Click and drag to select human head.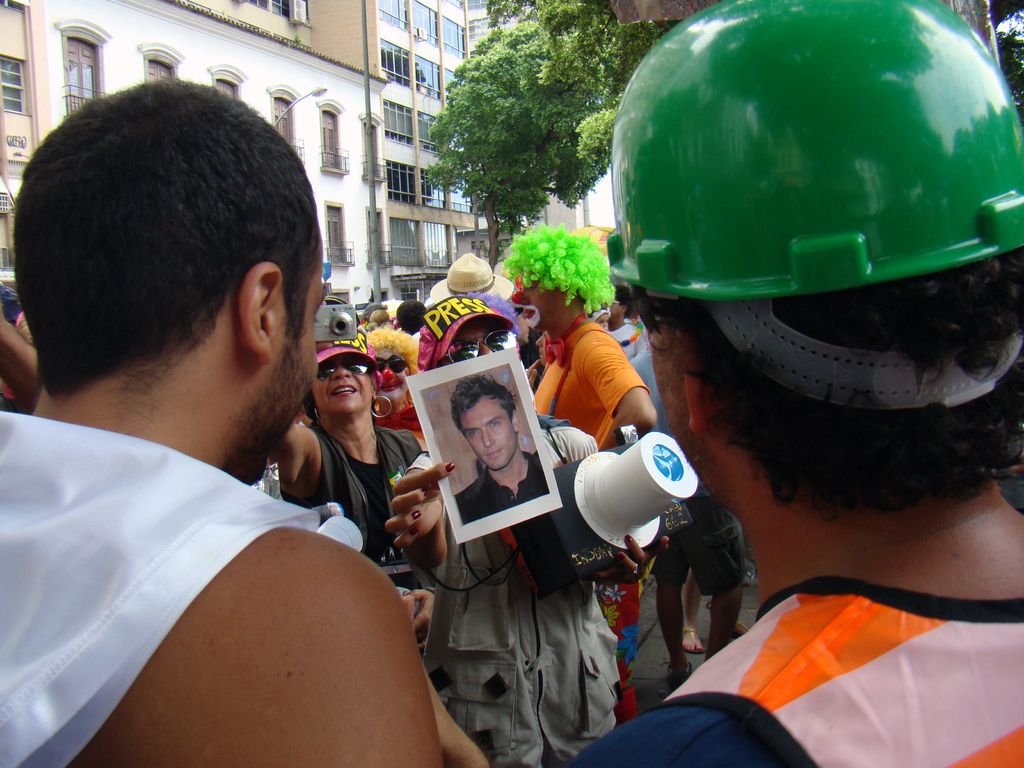
Selection: {"x1": 367, "y1": 307, "x2": 394, "y2": 328}.
